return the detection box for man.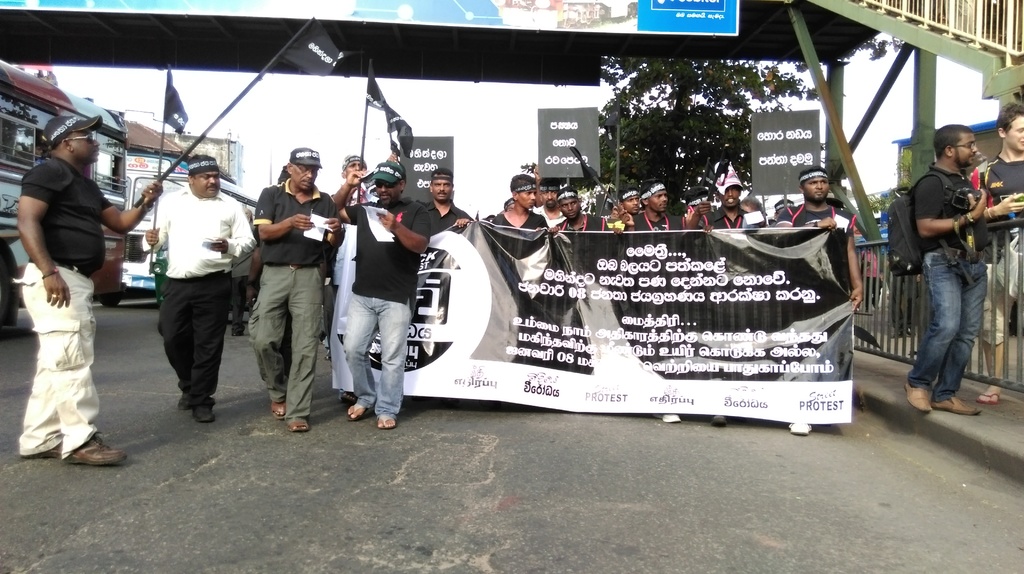
crop(893, 119, 1002, 413).
